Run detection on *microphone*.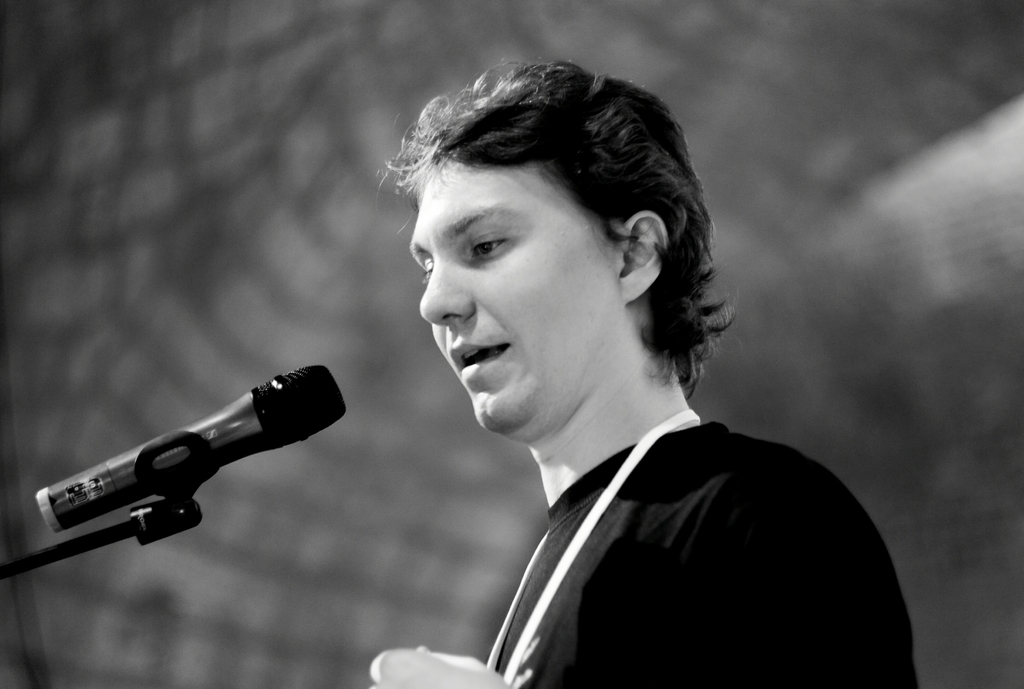
Result: 18:350:358:556.
